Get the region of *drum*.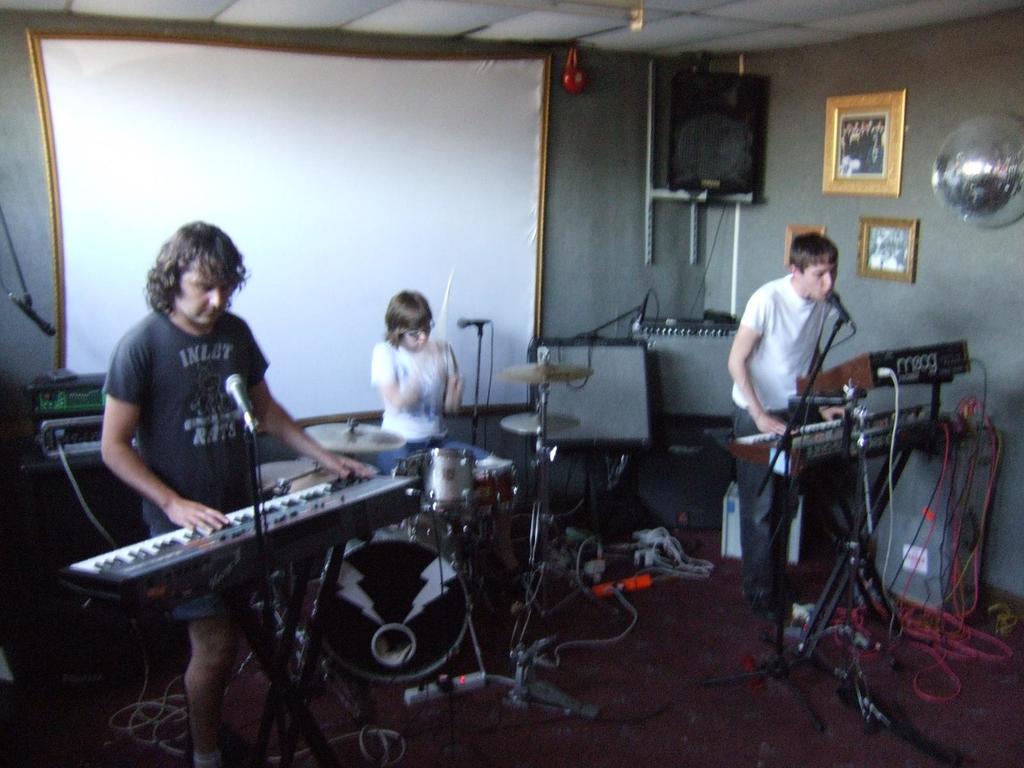
(x1=403, y1=446, x2=479, y2=515).
